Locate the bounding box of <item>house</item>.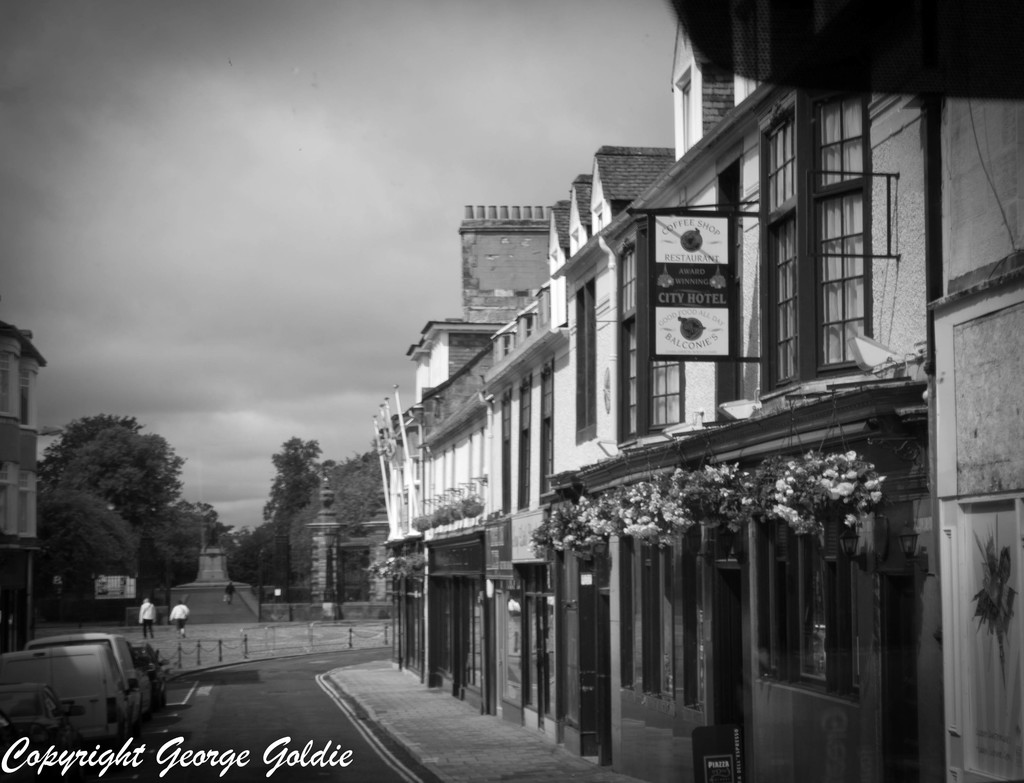
Bounding box: <bbox>0, 329, 40, 644</bbox>.
